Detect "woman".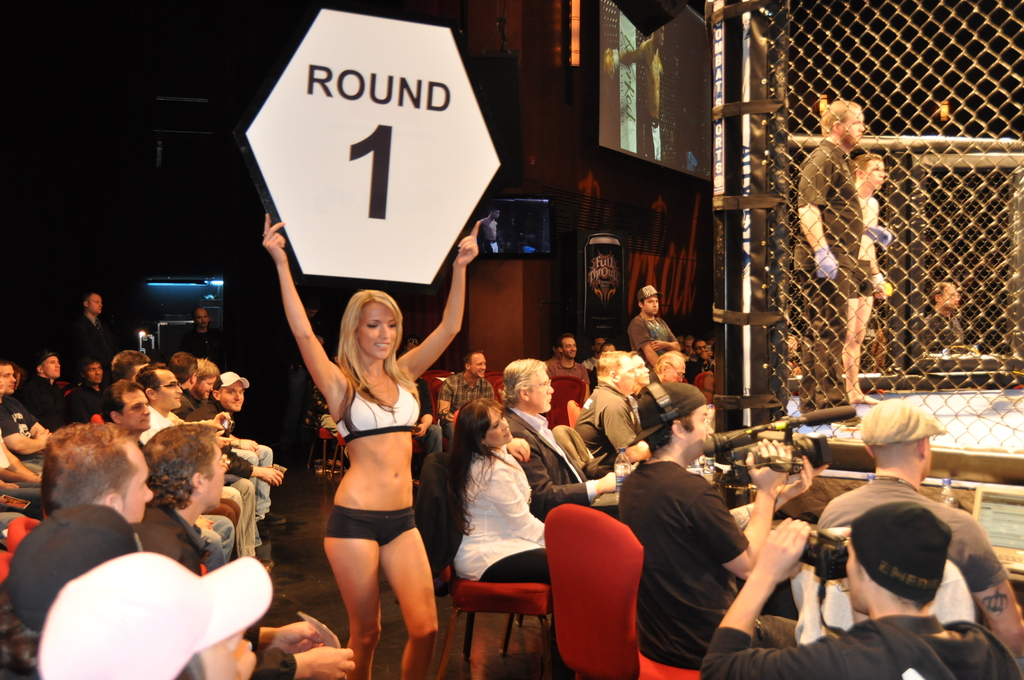
Detected at [261, 215, 483, 679].
